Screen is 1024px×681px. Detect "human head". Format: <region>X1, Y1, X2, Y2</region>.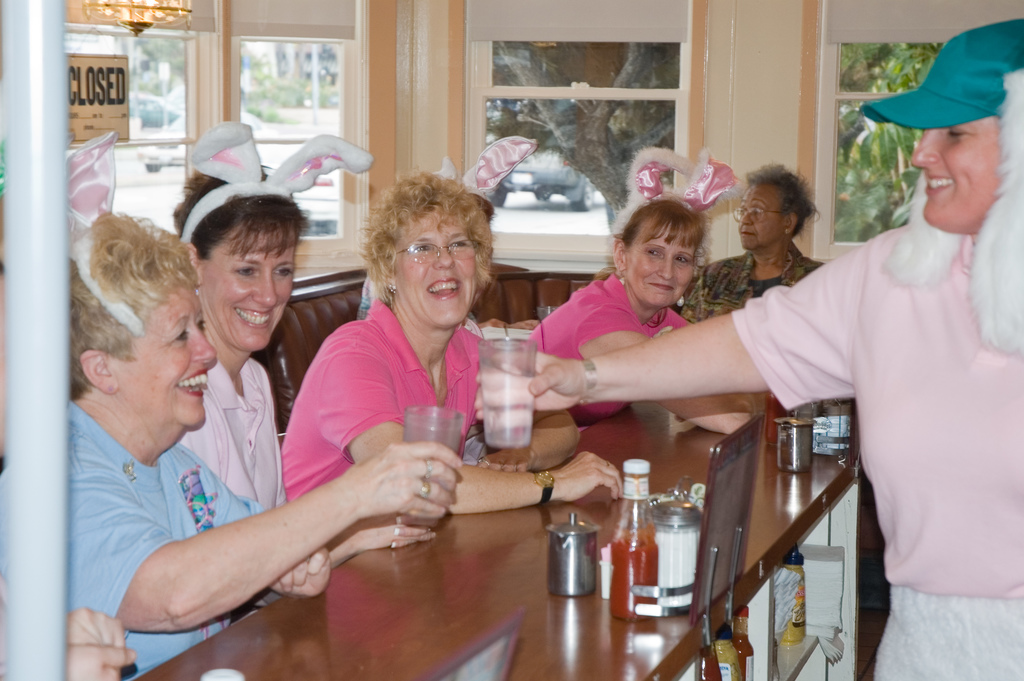
<region>368, 172, 492, 327</region>.
